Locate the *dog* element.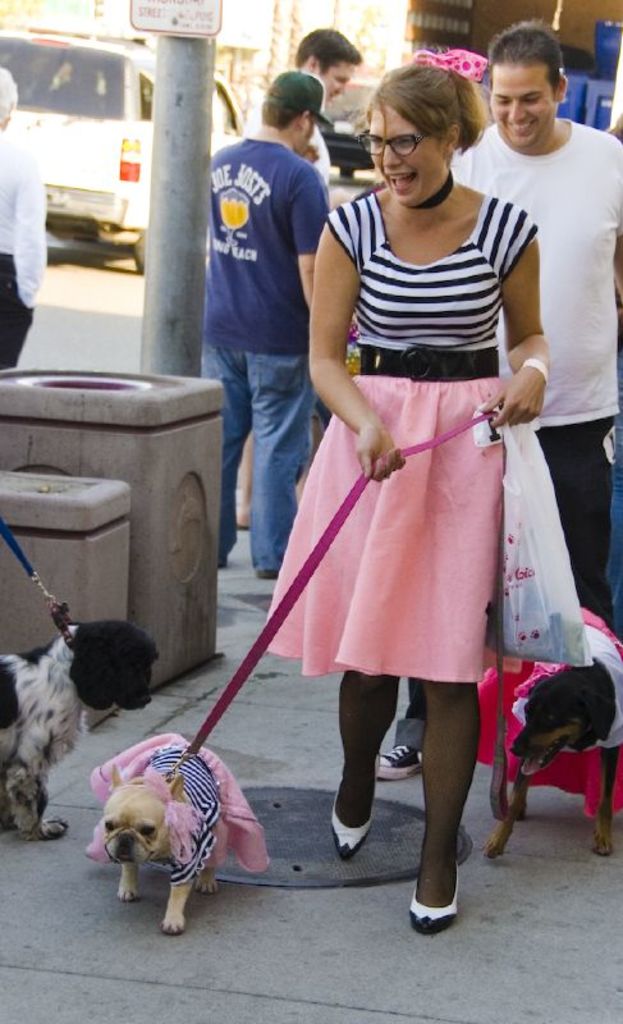
Element bbox: bbox=[82, 735, 271, 932].
